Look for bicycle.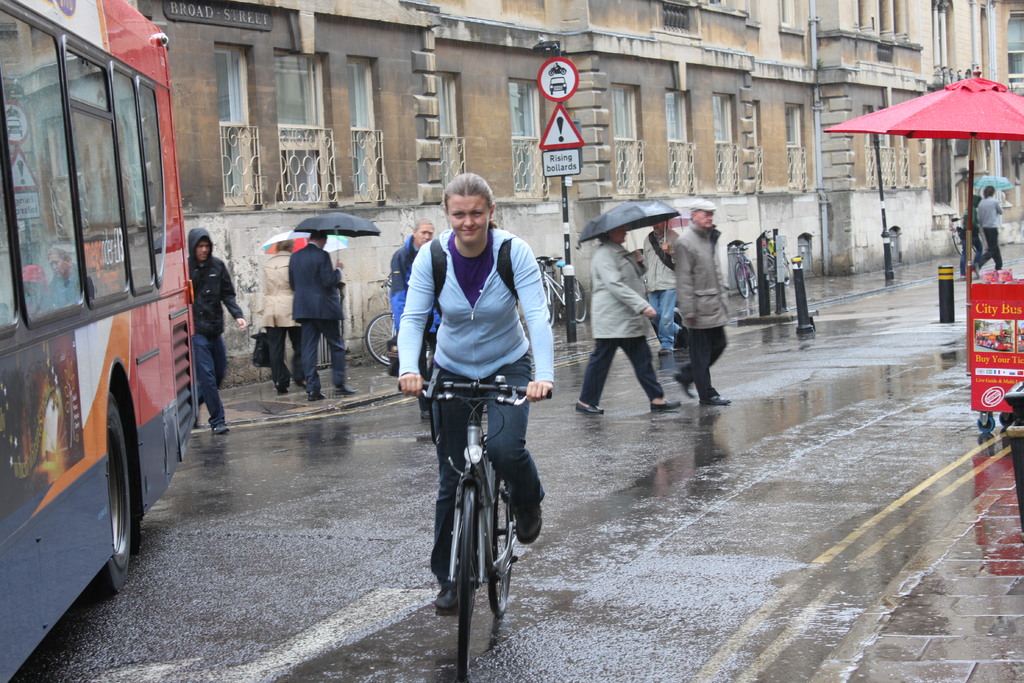
Found: {"left": 416, "top": 364, "right": 537, "bottom": 653}.
